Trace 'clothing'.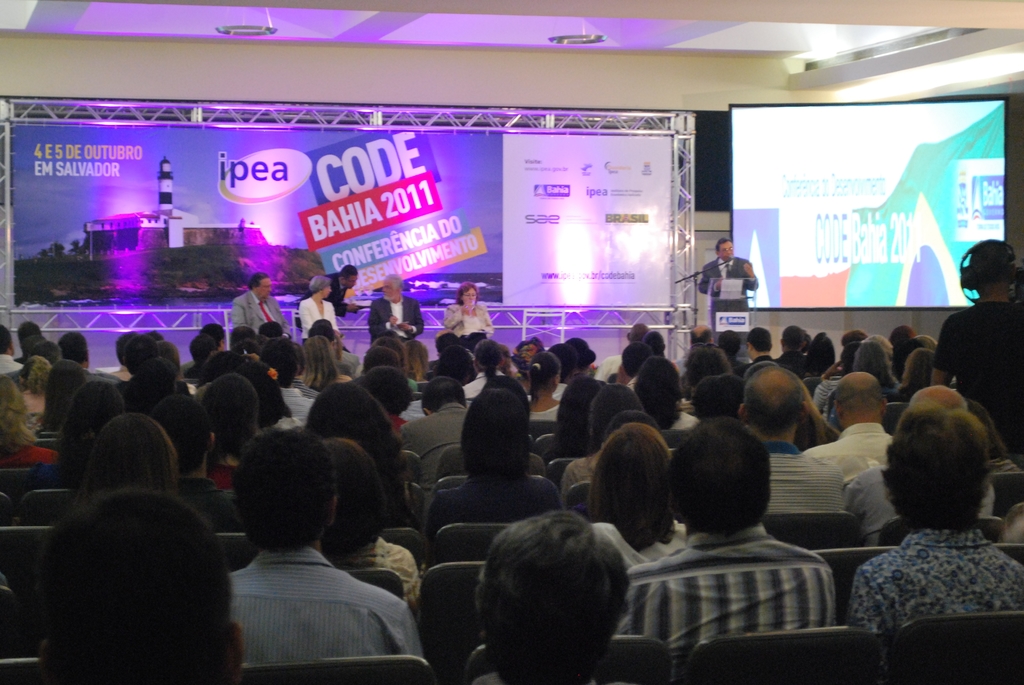
Traced to Rect(368, 294, 429, 347).
